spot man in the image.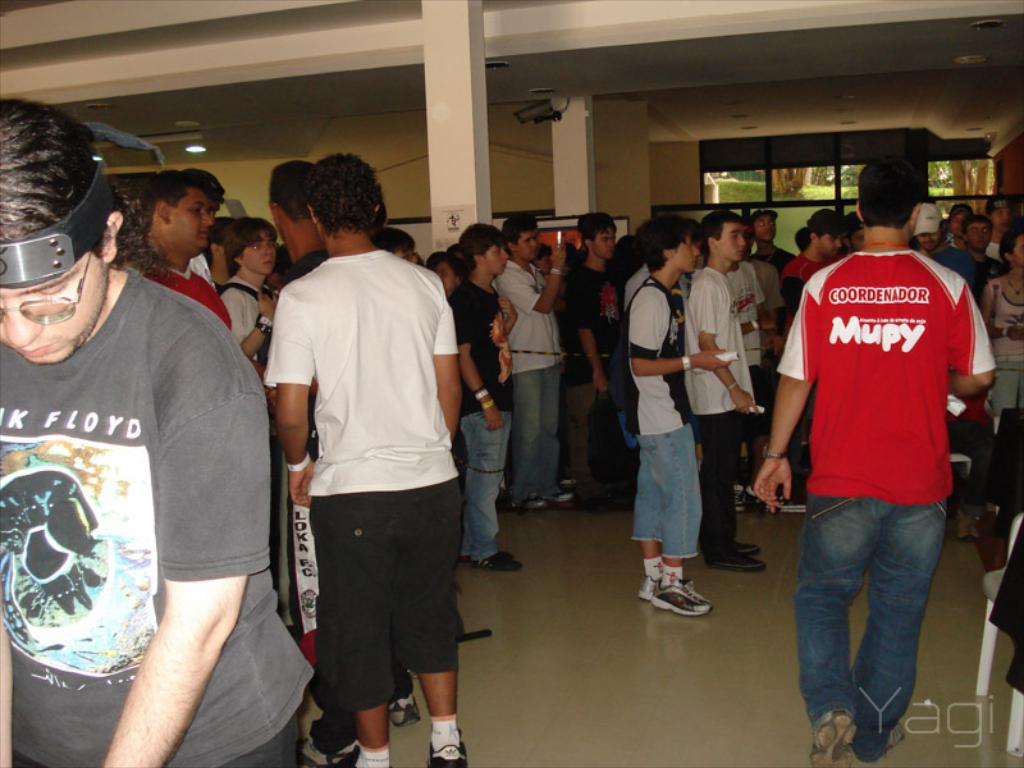
man found at bbox(721, 246, 762, 471).
